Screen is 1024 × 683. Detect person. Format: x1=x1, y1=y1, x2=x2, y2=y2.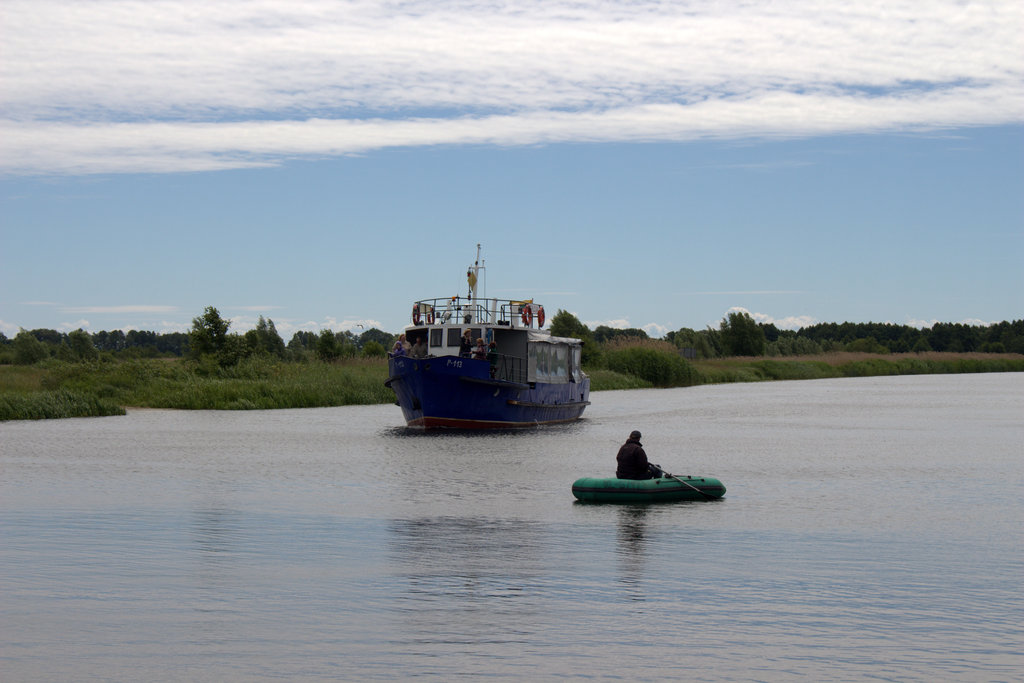
x1=456, y1=330, x2=471, y2=360.
